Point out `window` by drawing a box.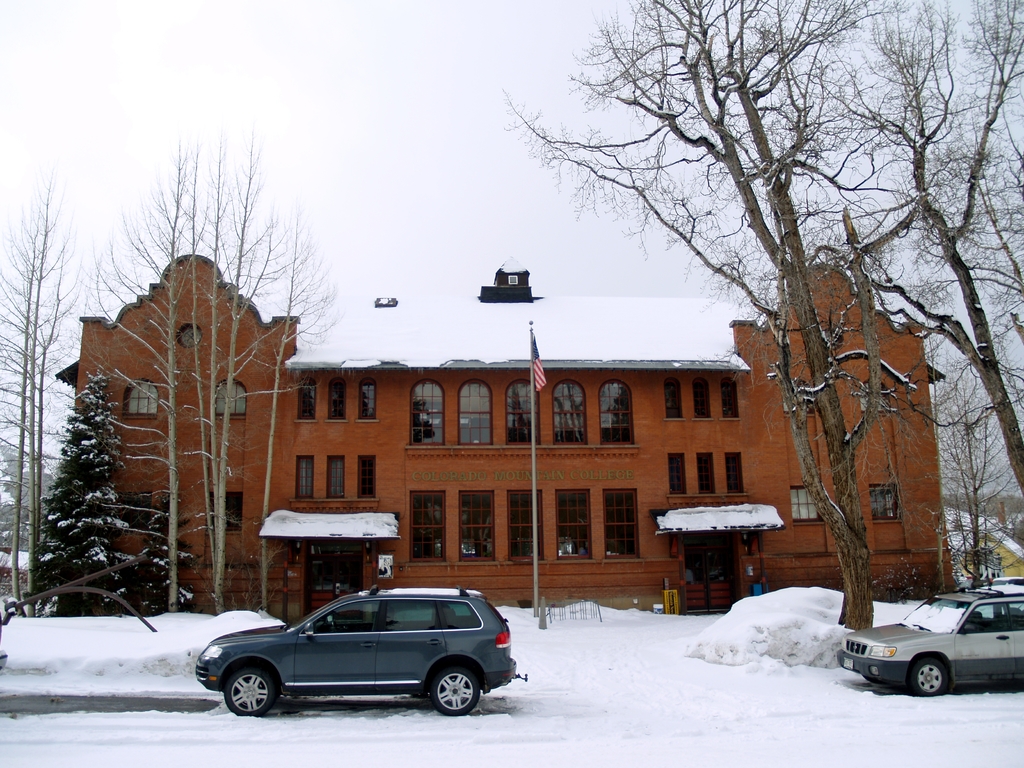
crop(505, 378, 543, 447).
